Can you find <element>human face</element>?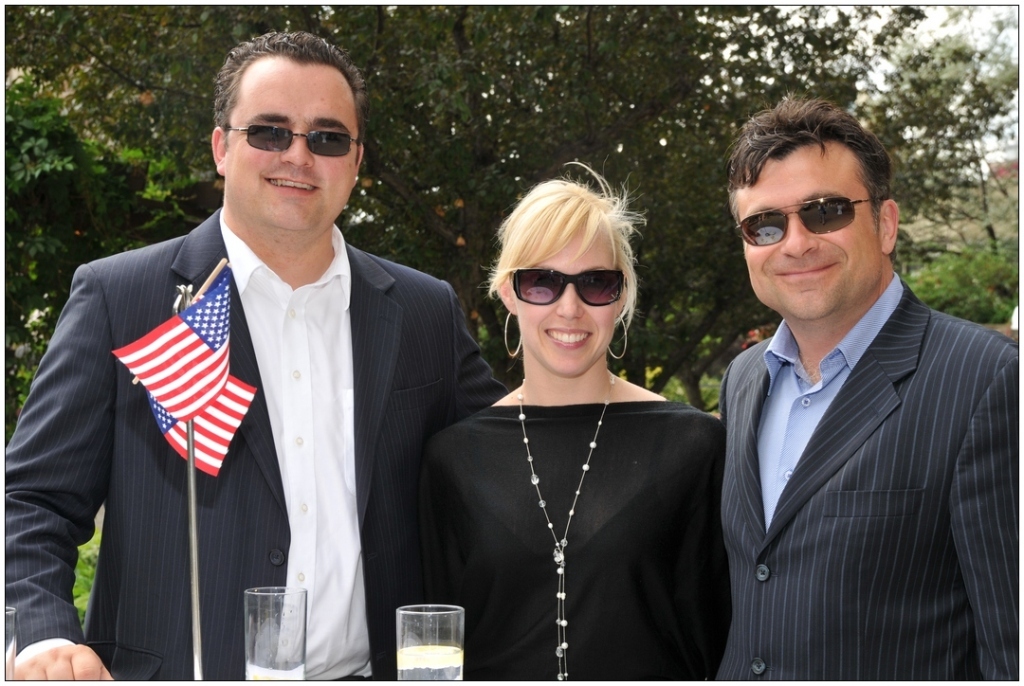
Yes, bounding box: (left=509, top=228, right=622, bottom=374).
